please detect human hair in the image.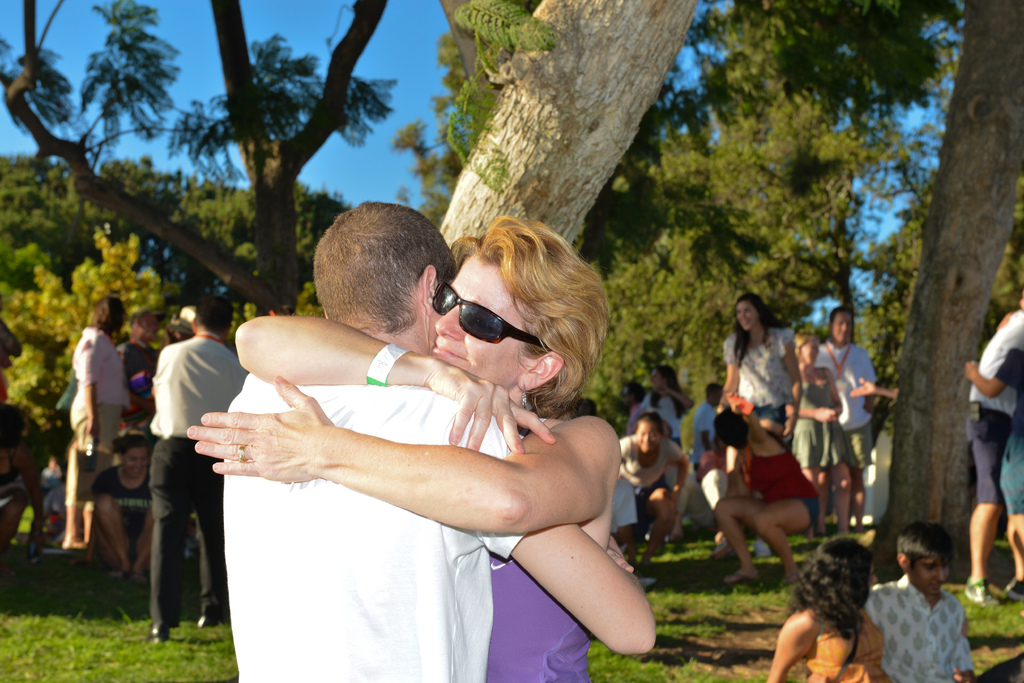
l=87, t=296, r=127, b=337.
